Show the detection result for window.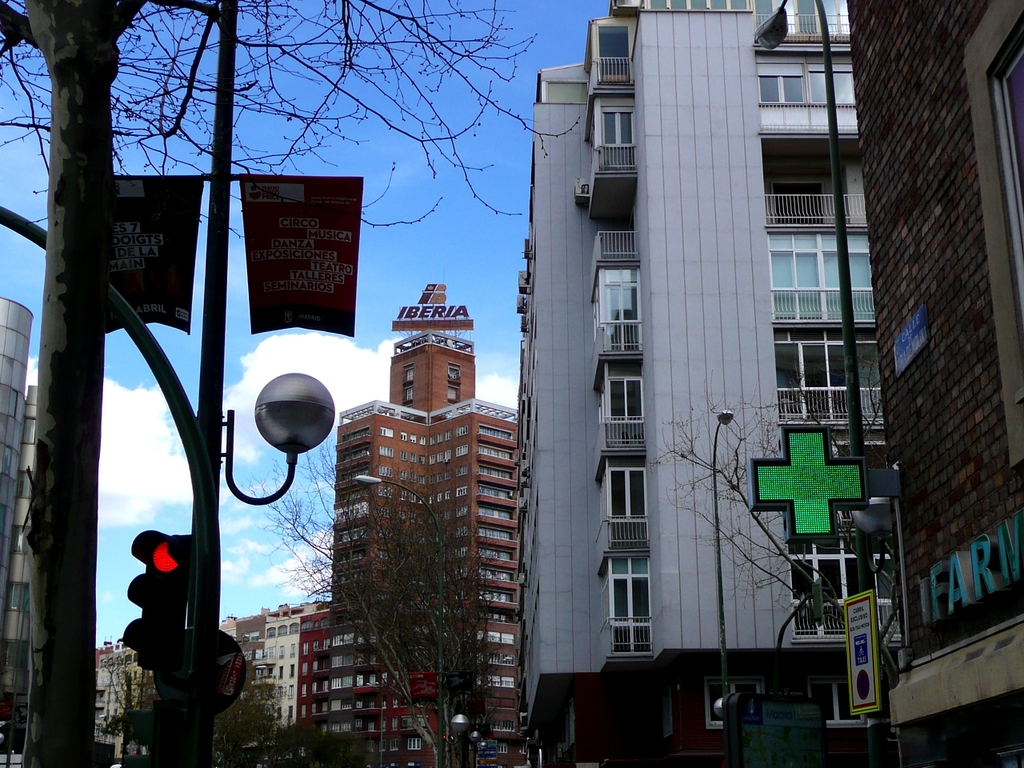
{"x1": 606, "y1": 286, "x2": 639, "y2": 360}.
